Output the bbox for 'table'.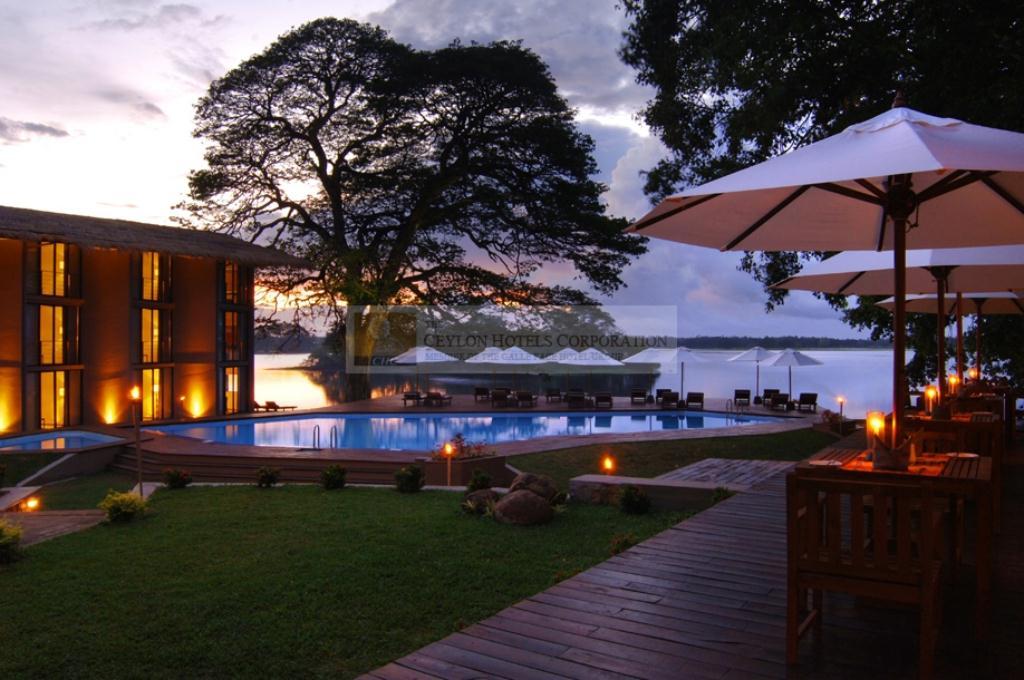
(x1=904, y1=381, x2=1023, y2=433).
